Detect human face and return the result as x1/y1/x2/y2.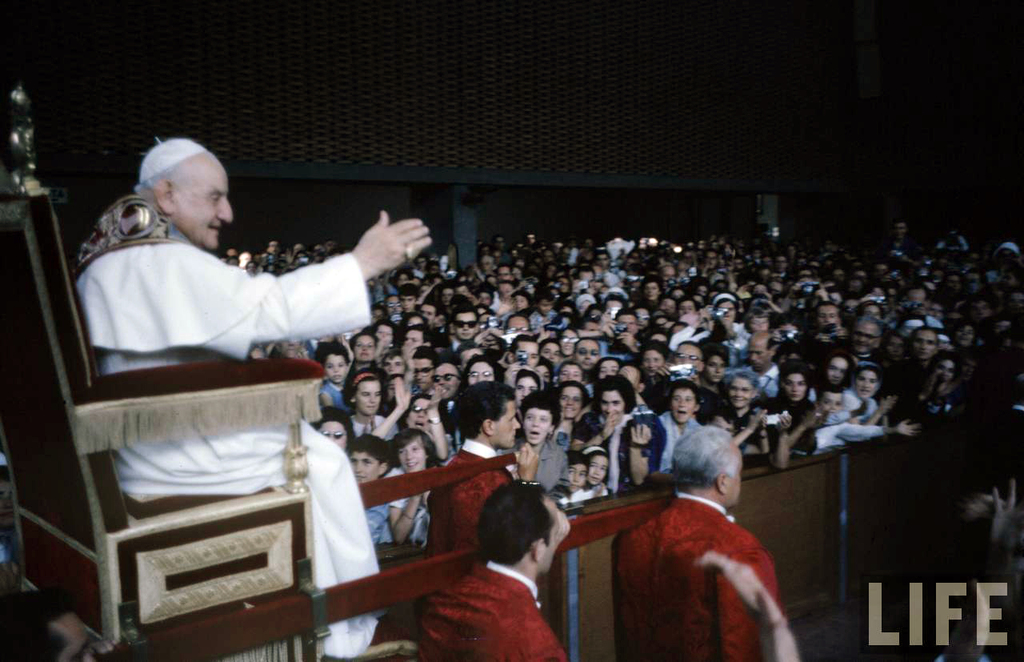
671/290/687/299.
